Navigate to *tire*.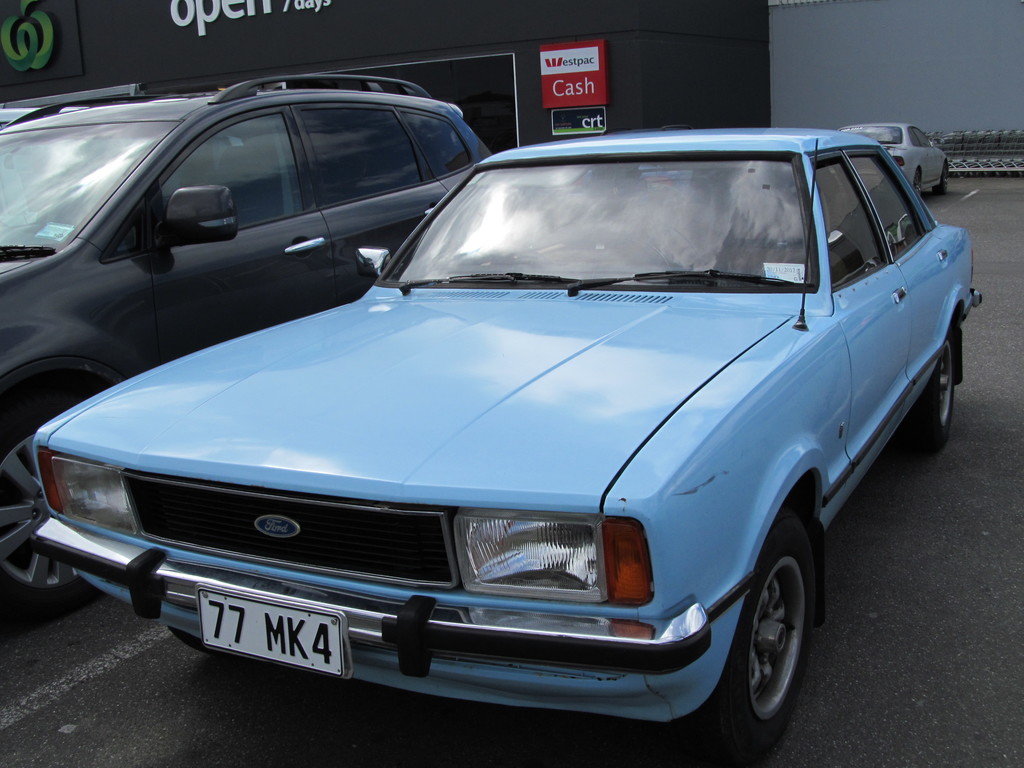
Navigation target: x1=0, y1=367, x2=138, y2=626.
